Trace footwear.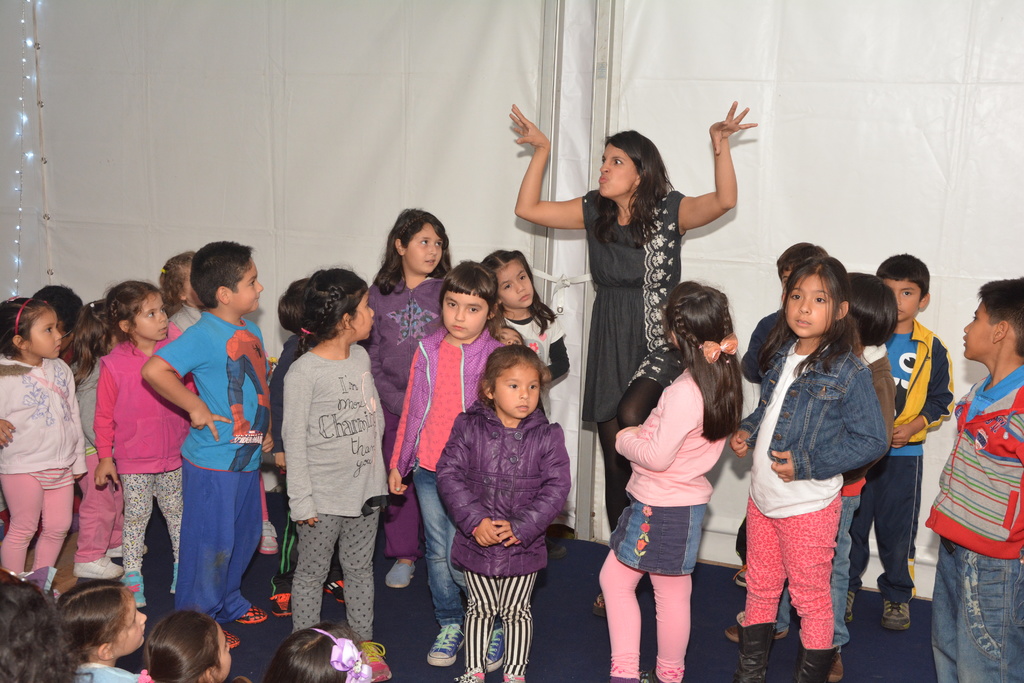
Traced to left=452, top=666, right=483, bottom=682.
